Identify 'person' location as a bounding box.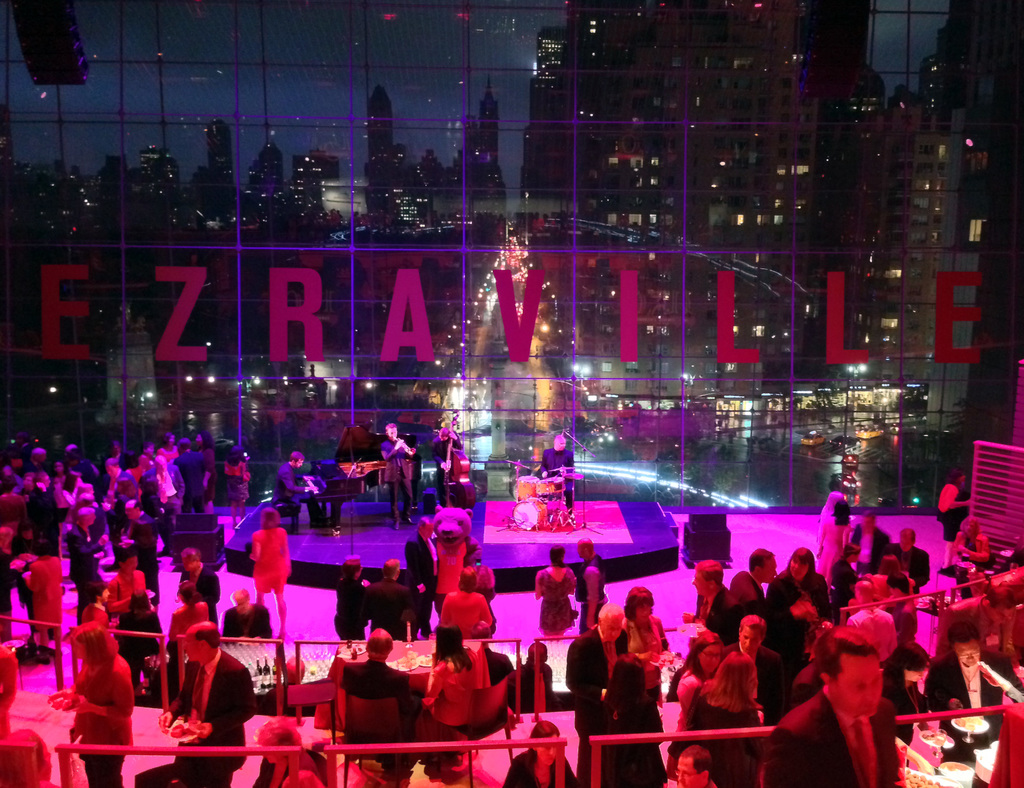
l=382, t=425, r=415, b=523.
